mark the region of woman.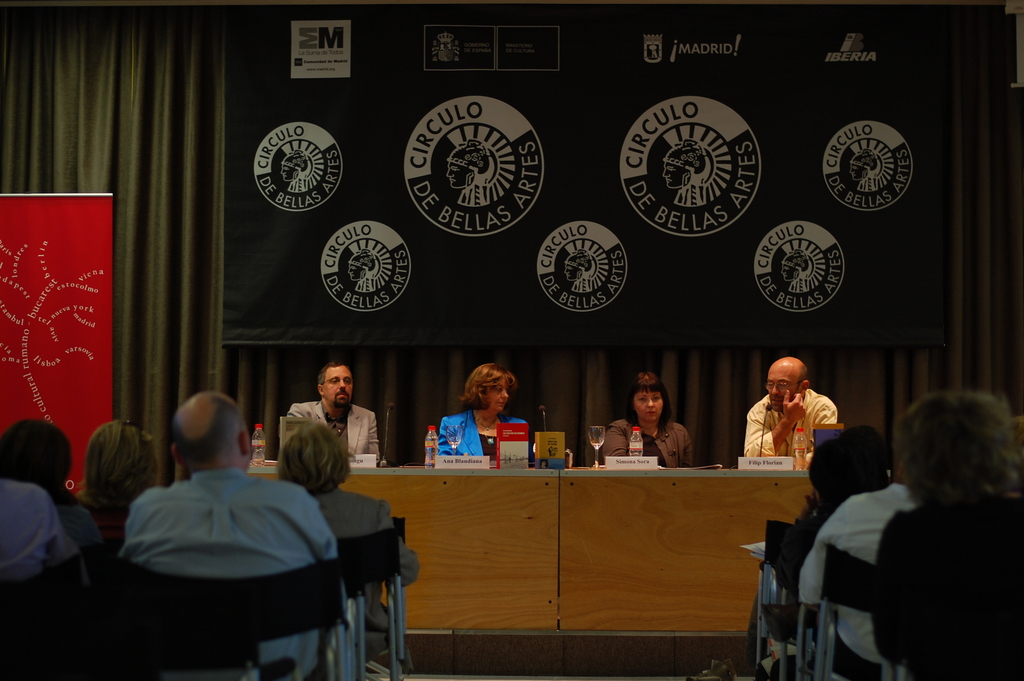
Region: 876 382 1023 680.
